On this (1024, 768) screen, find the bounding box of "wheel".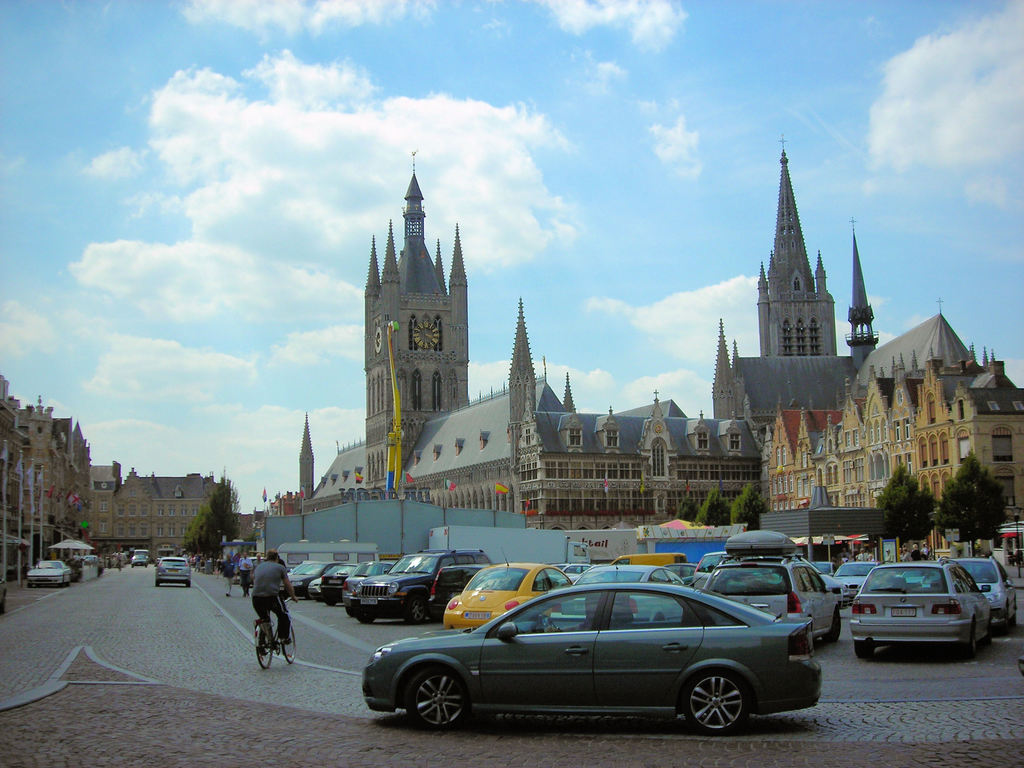
Bounding box: locate(406, 596, 428, 625).
